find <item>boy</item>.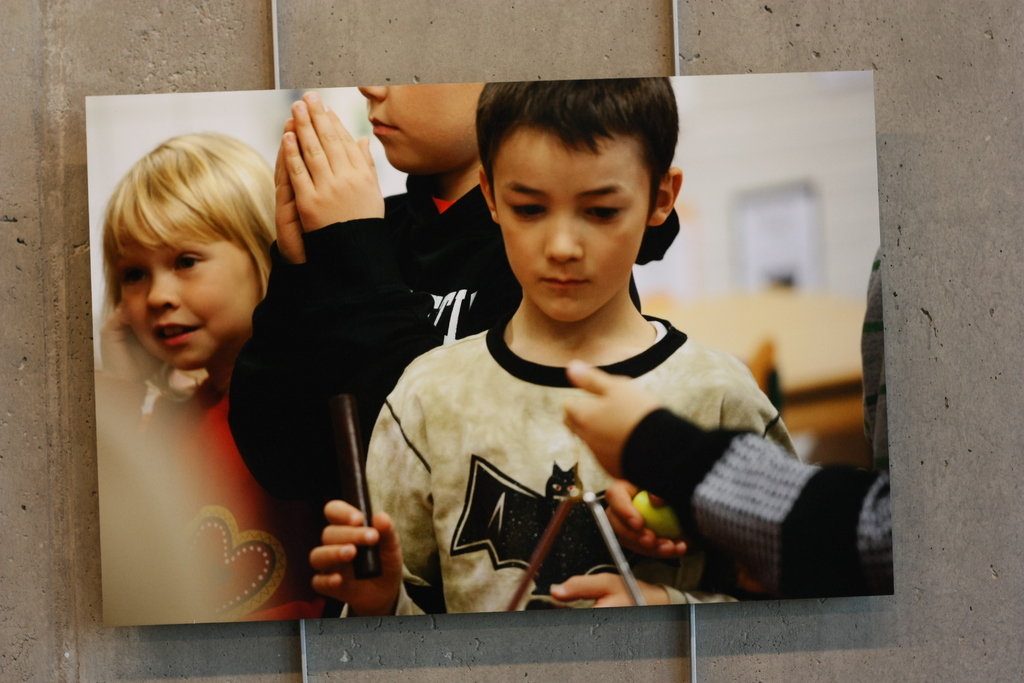
[left=224, top=84, right=680, bottom=616].
